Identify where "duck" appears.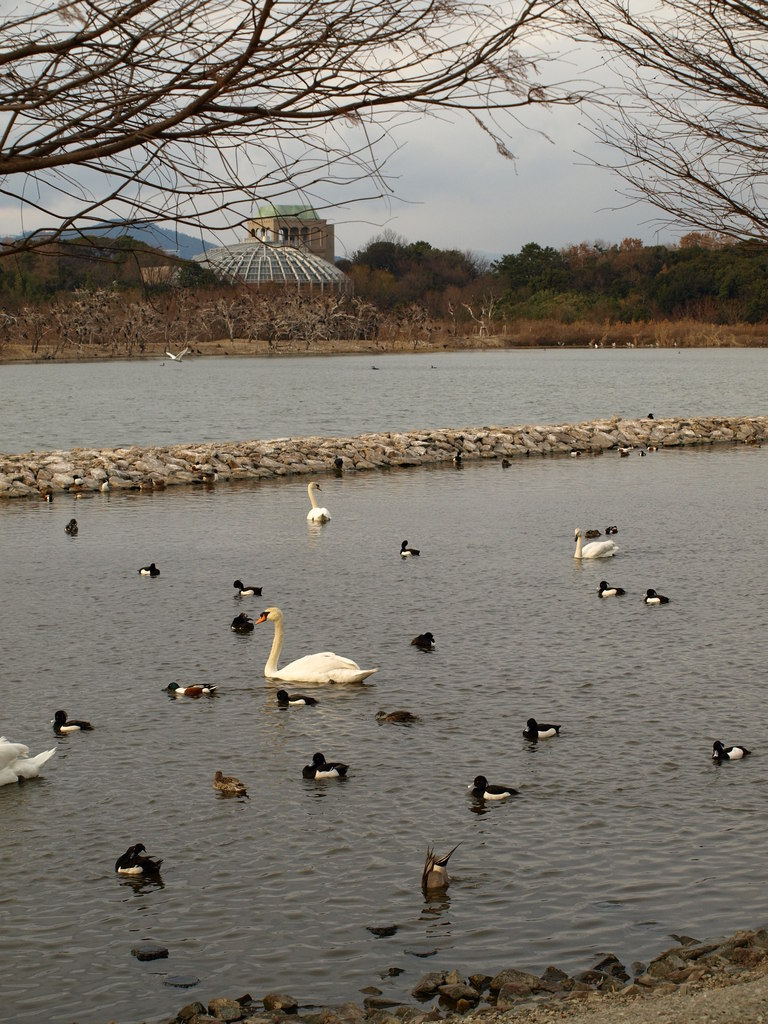
Appears at [230, 572, 267, 607].
